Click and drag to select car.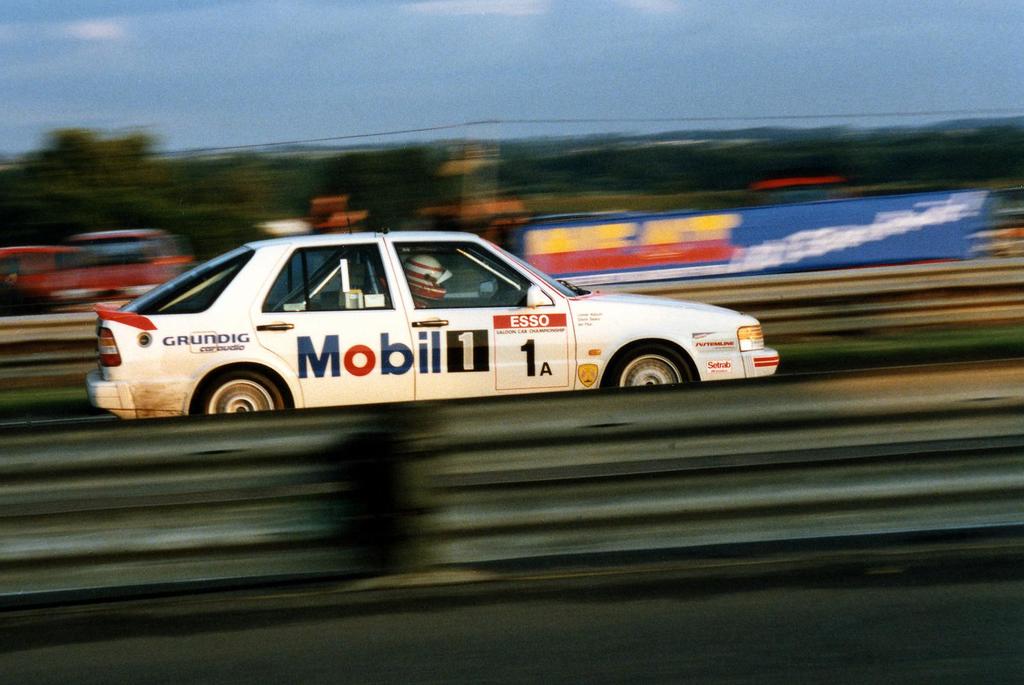
Selection: [x1=87, y1=217, x2=790, y2=412].
